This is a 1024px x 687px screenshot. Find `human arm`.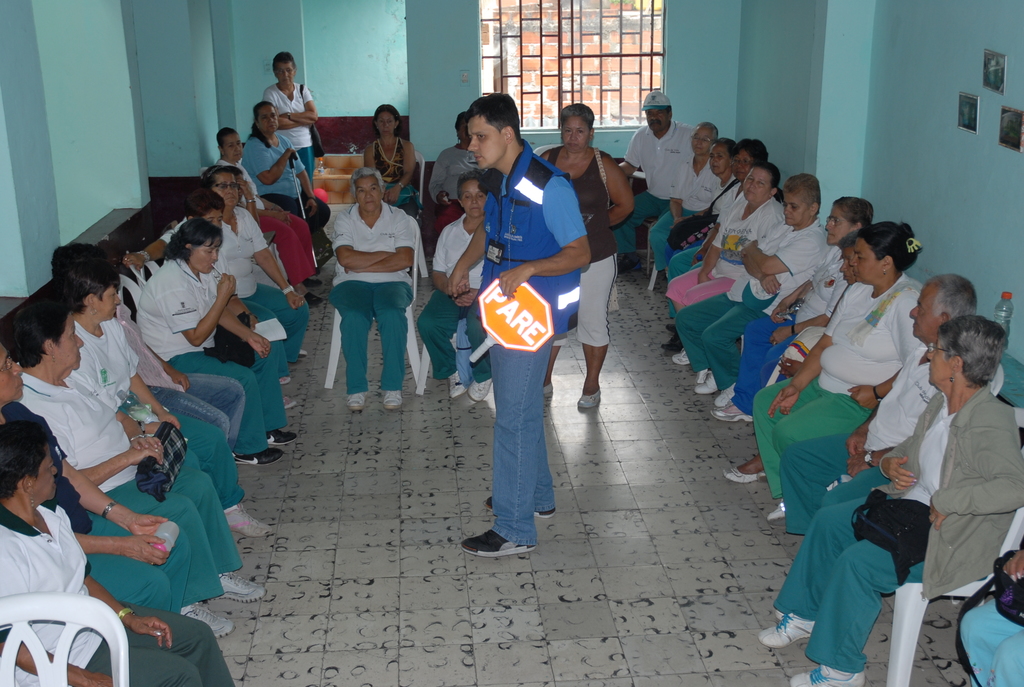
Bounding box: [846, 368, 900, 410].
